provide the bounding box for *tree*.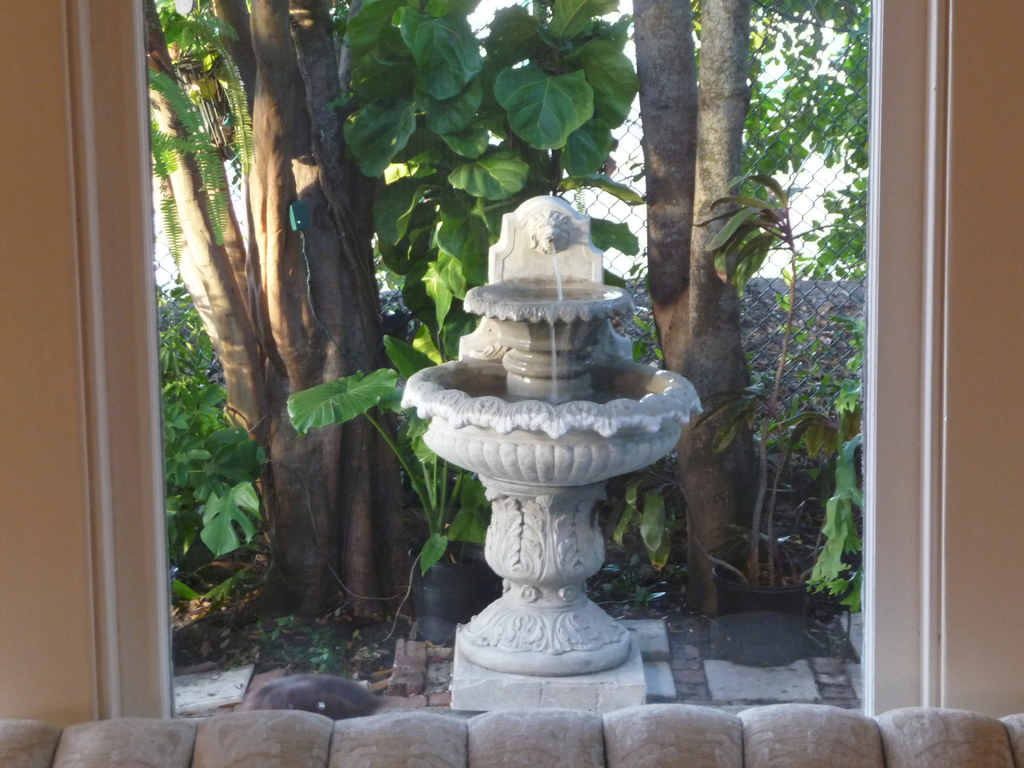
detection(141, 0, 404, 625).
